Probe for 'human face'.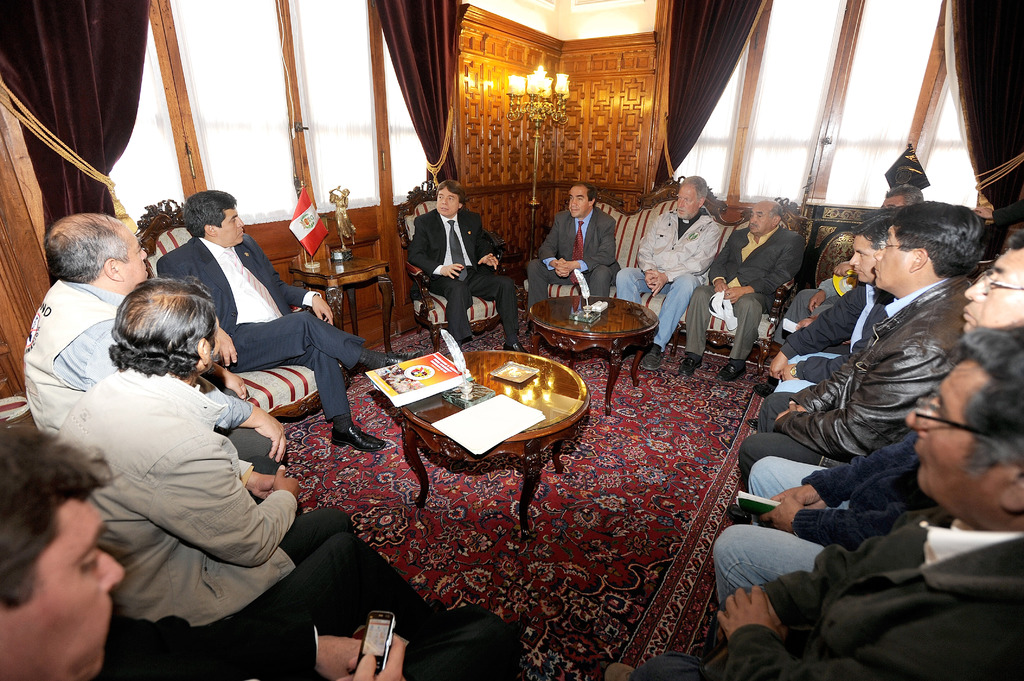
Probe result: (672, 182, 701, 218).
